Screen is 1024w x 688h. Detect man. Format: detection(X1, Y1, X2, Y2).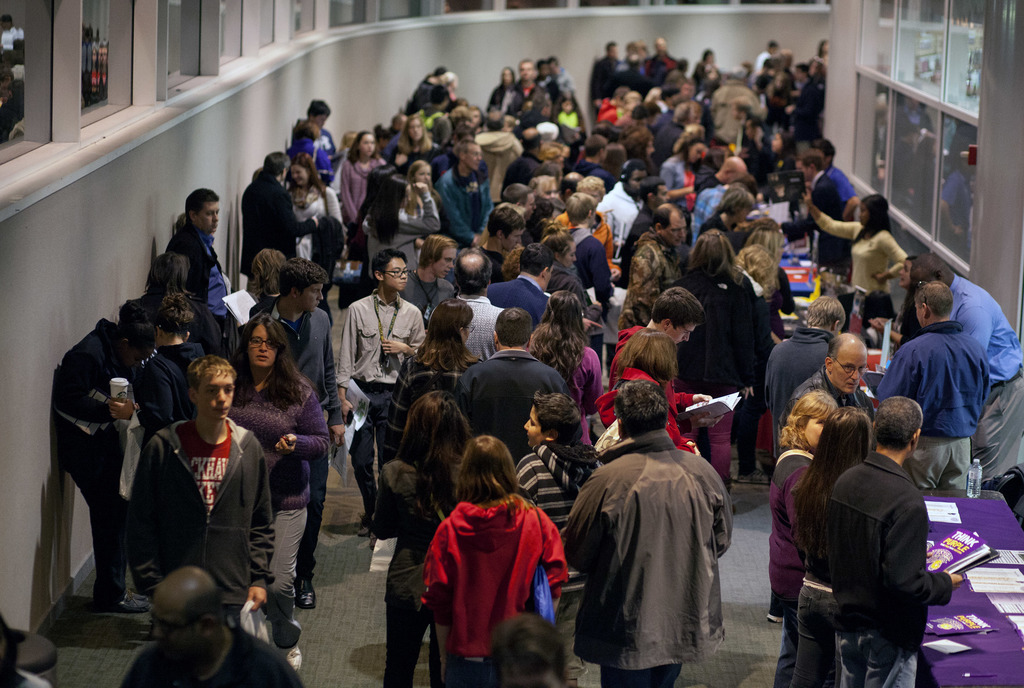
detection(484, 237, 557, 330).
